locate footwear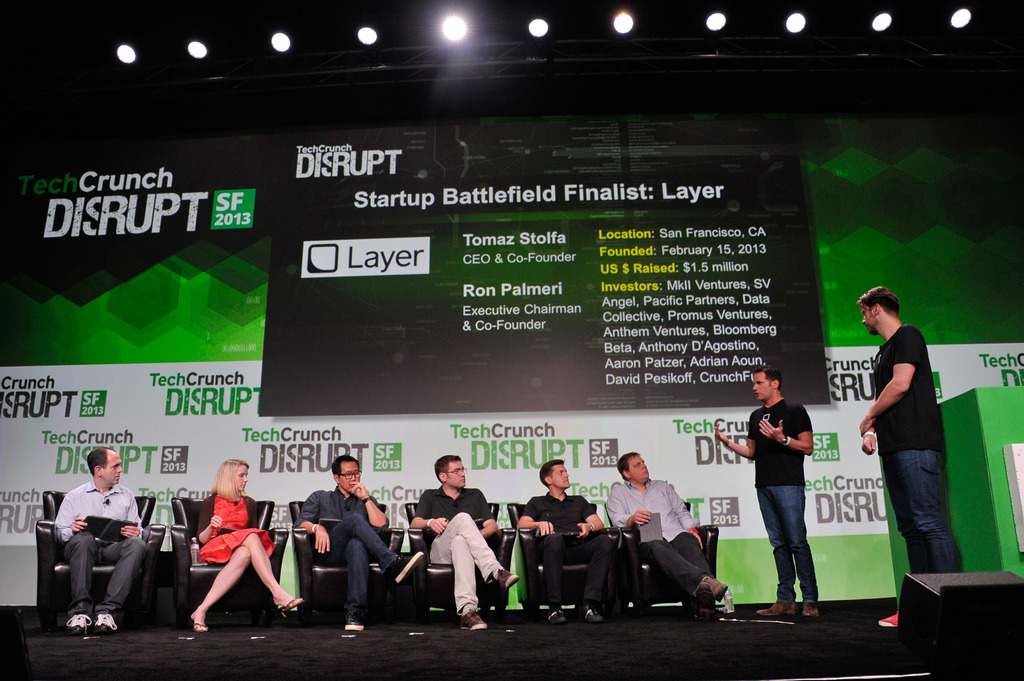
select_region(583, 605, 605, 627)
